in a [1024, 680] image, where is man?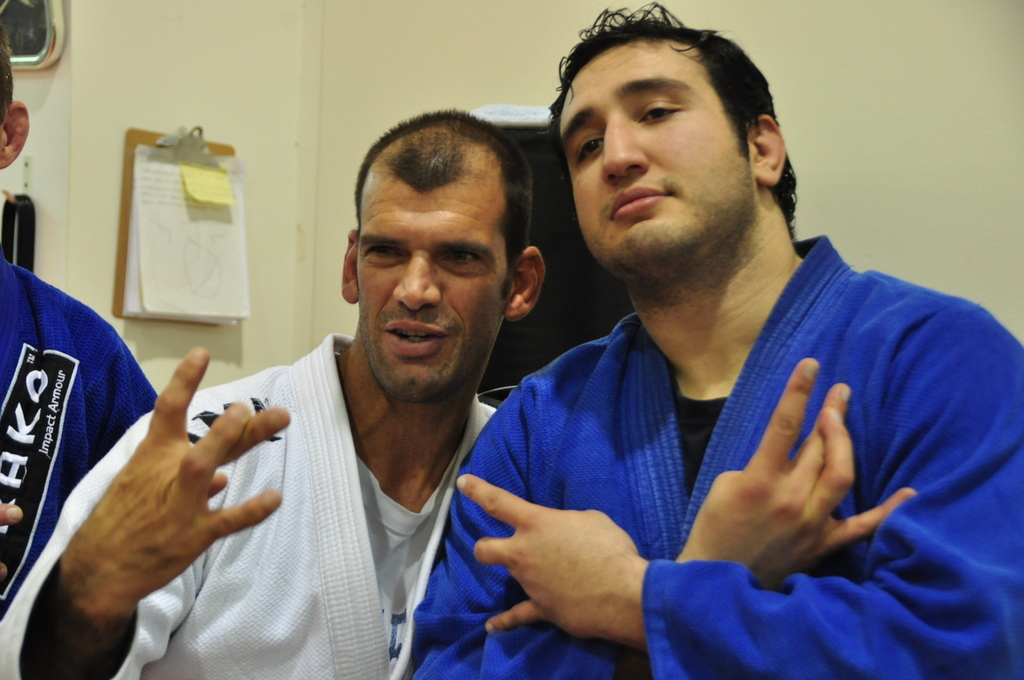
box=[0, 104, 554, 679].
